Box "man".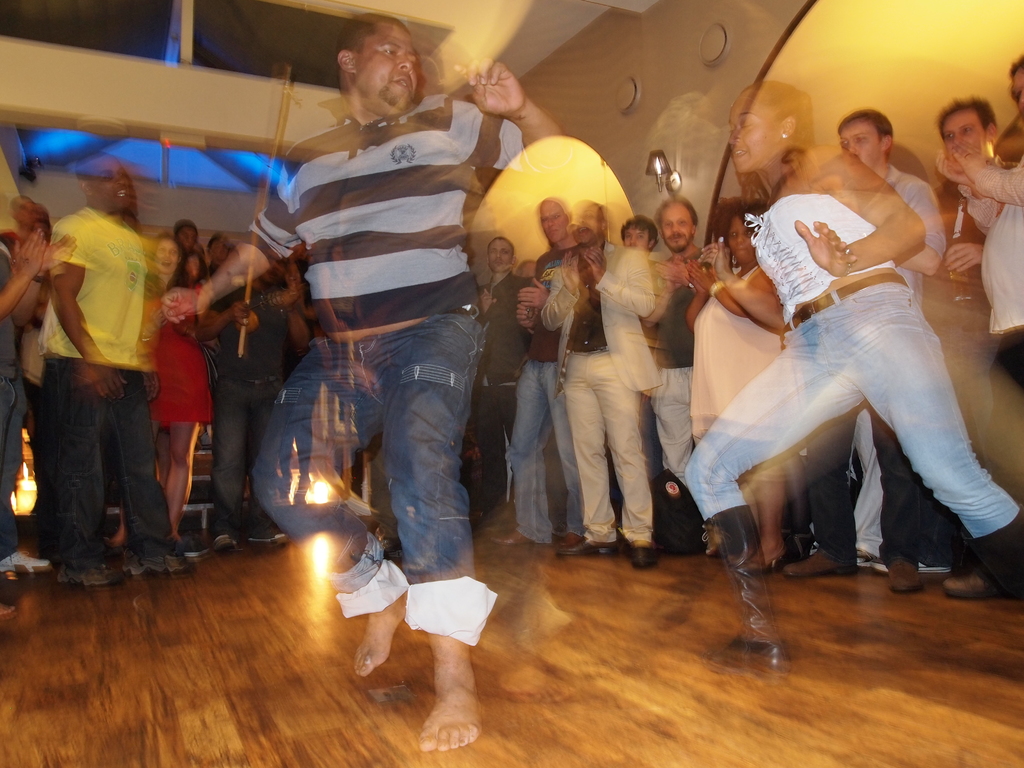
(x1=36, y1=152, x2=200, y2=584).
